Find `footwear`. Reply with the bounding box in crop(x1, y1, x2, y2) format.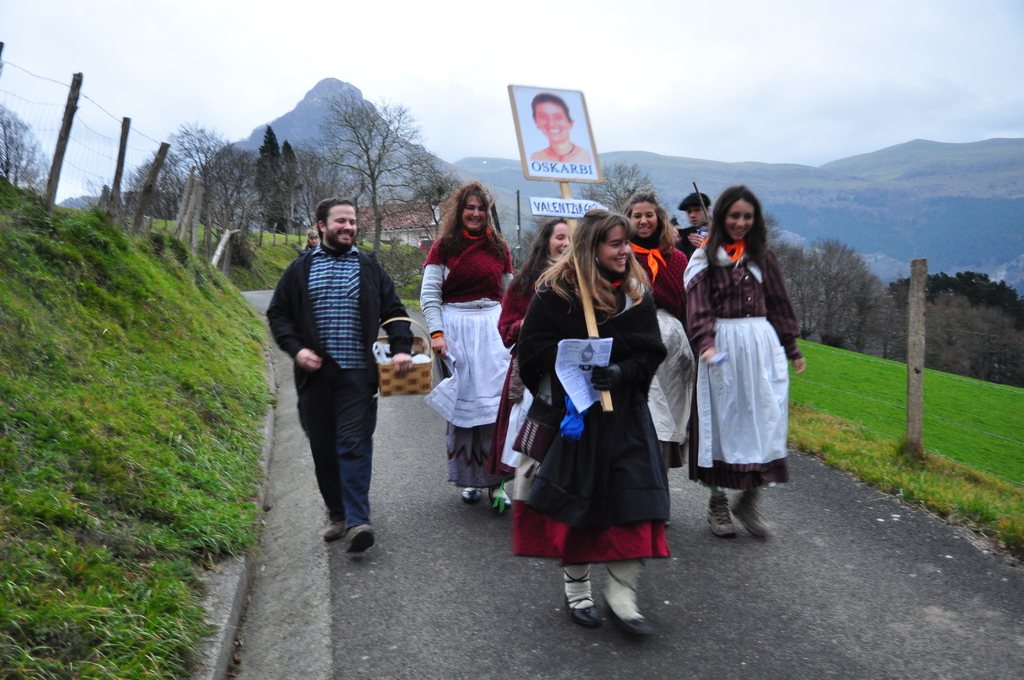
crop(347, 523, 374, 549).
